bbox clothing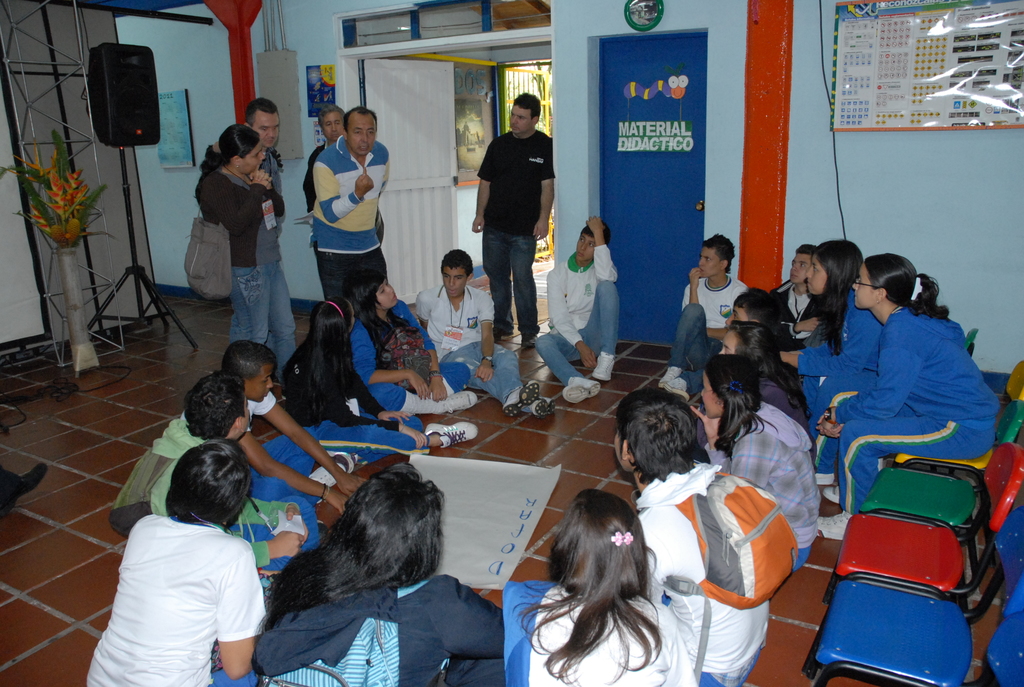
Rect(193, 164, 297, 383)
